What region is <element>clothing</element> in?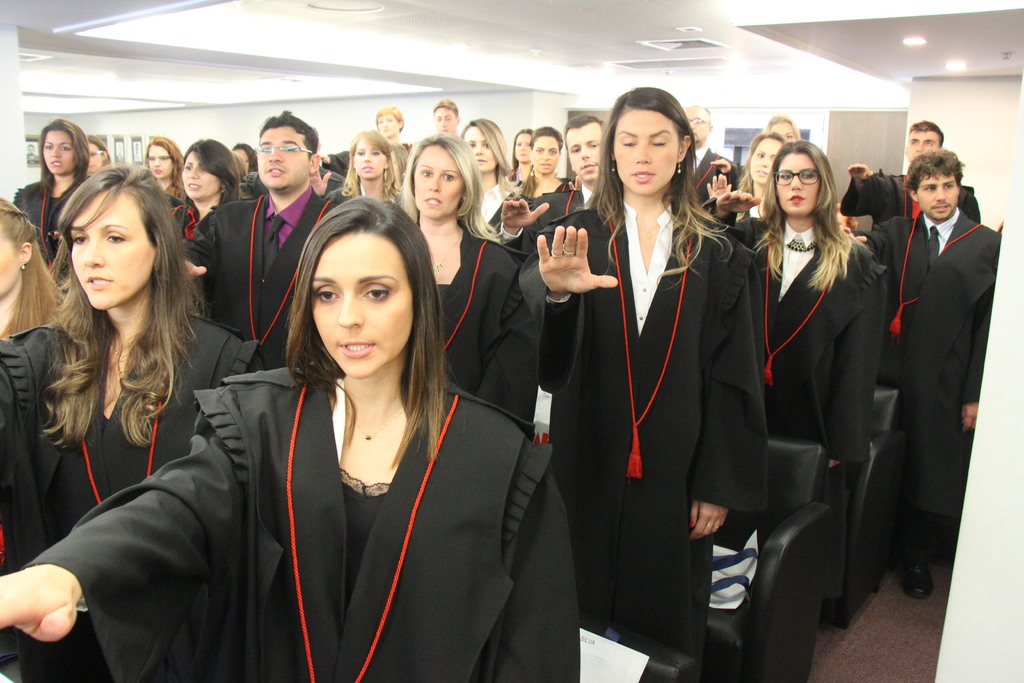
region(548, 130, 762, 662).
